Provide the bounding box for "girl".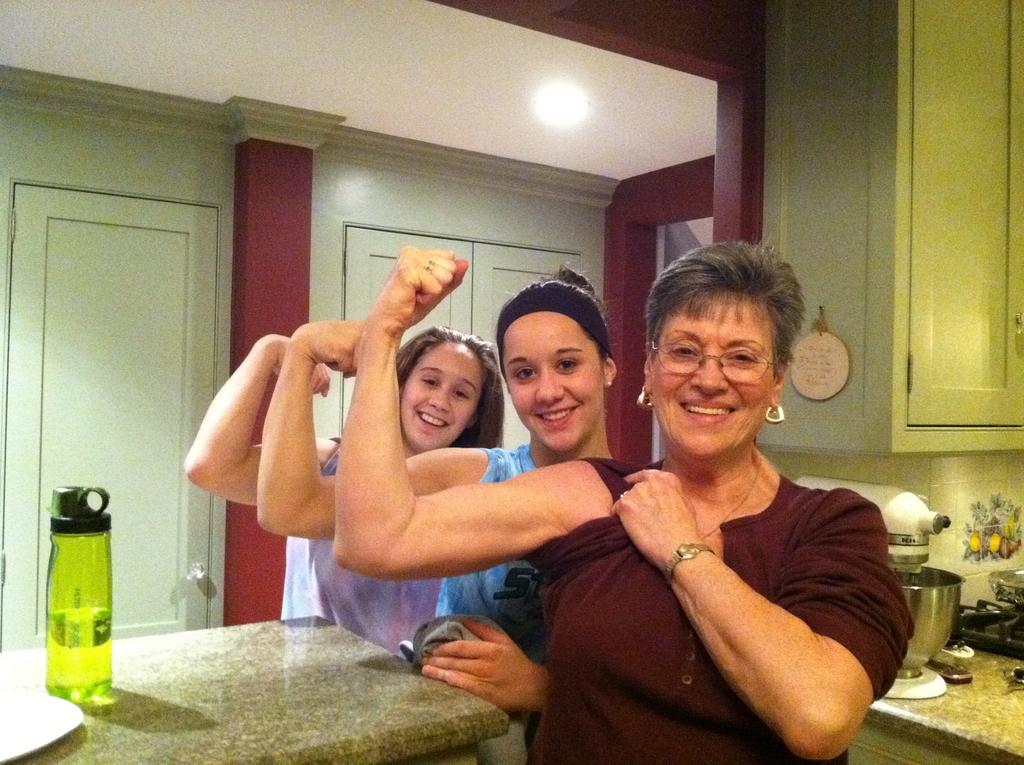
select_region(328, 235, 913, 764).
